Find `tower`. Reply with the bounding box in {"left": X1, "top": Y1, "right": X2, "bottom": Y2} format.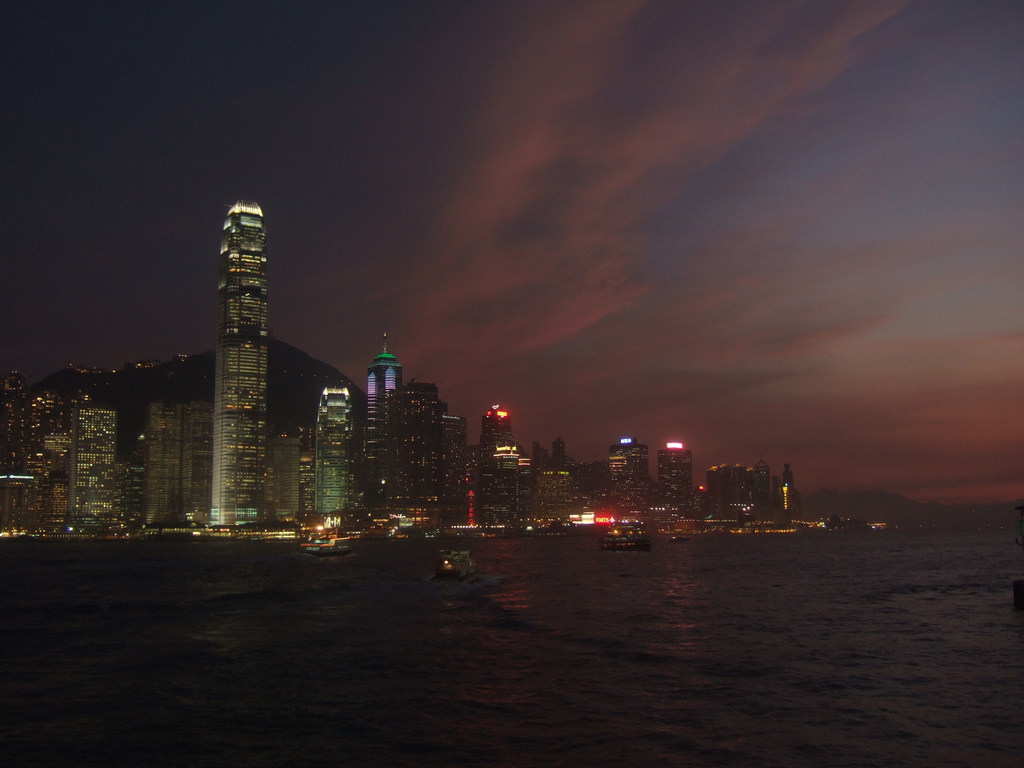
{"left": 476, "top": 405, "right": 534, "bottom": 532}.
